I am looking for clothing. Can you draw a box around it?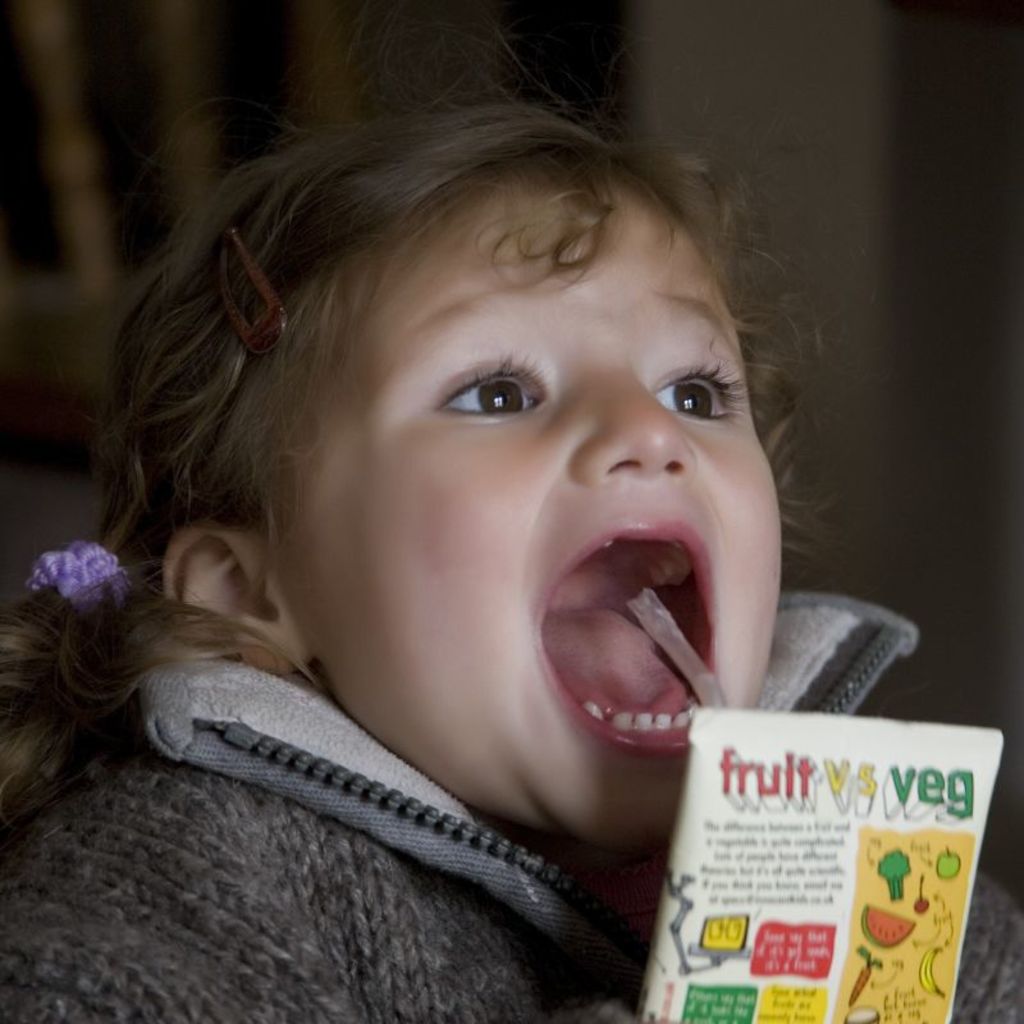
Sure, the bounding box is bbox=[3, 586, 915, 1016].
